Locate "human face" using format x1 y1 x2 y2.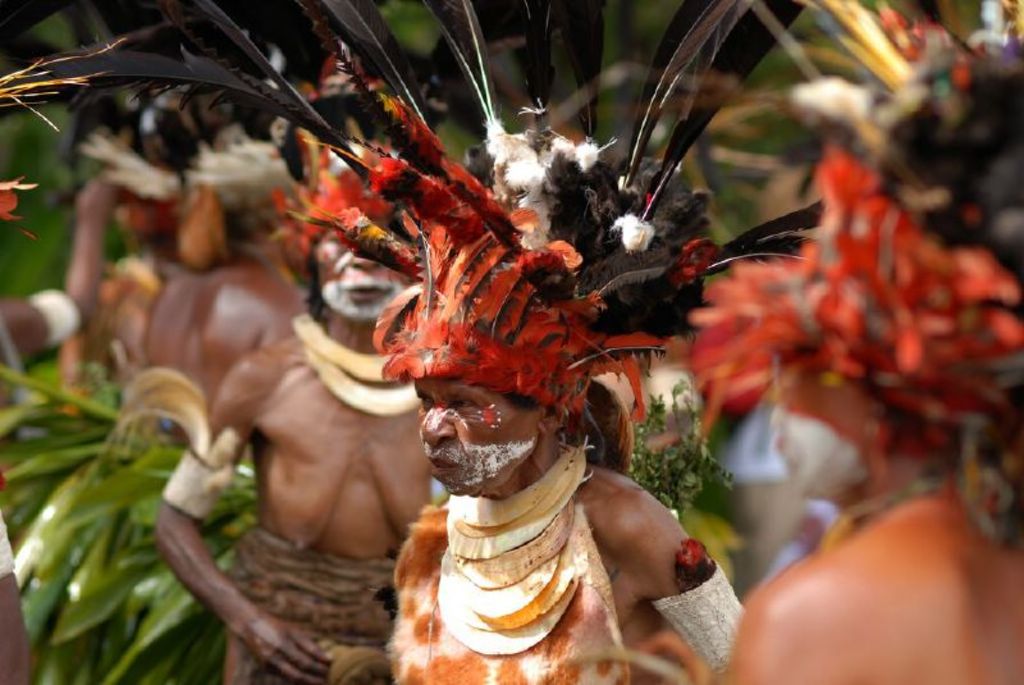
315 232 411 328.
